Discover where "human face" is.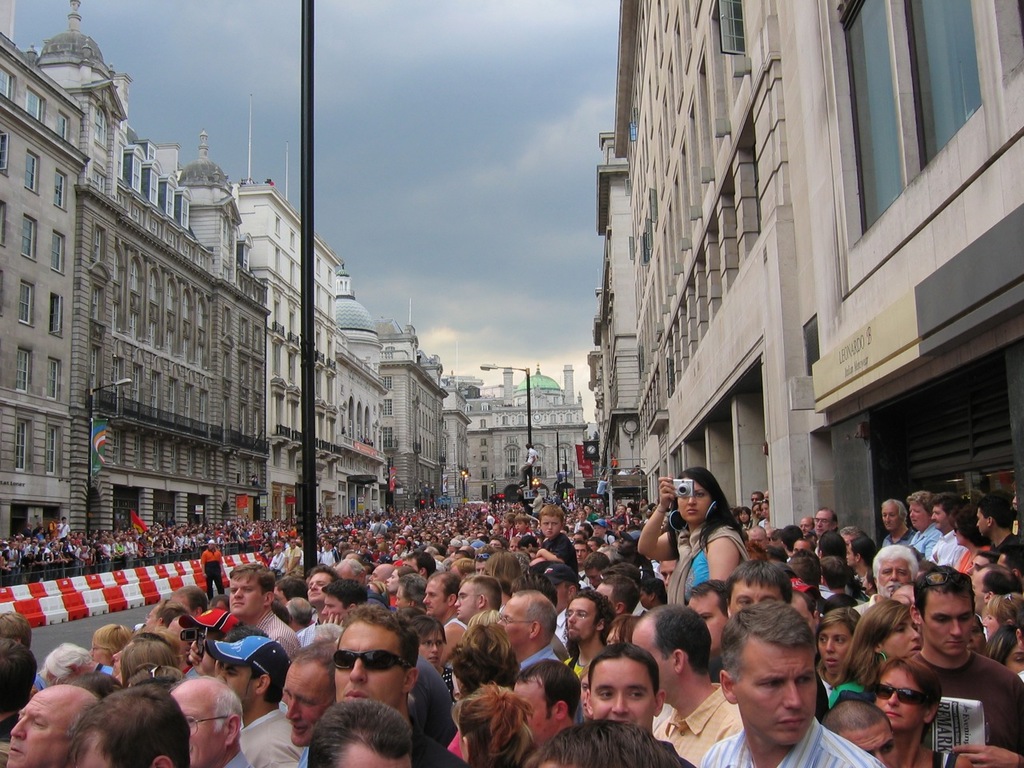
Discovered at l=958, t=546, r=988, b=587.
